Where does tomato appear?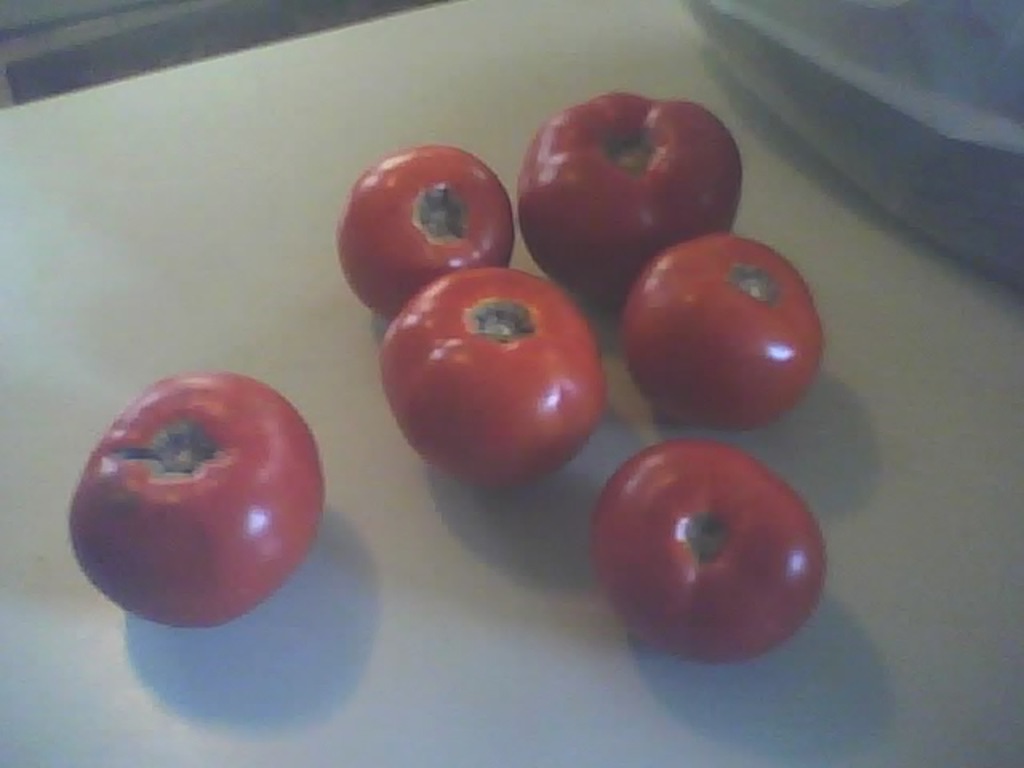
Appears at <bbox>336, 139, 518, 320</bbox>.
